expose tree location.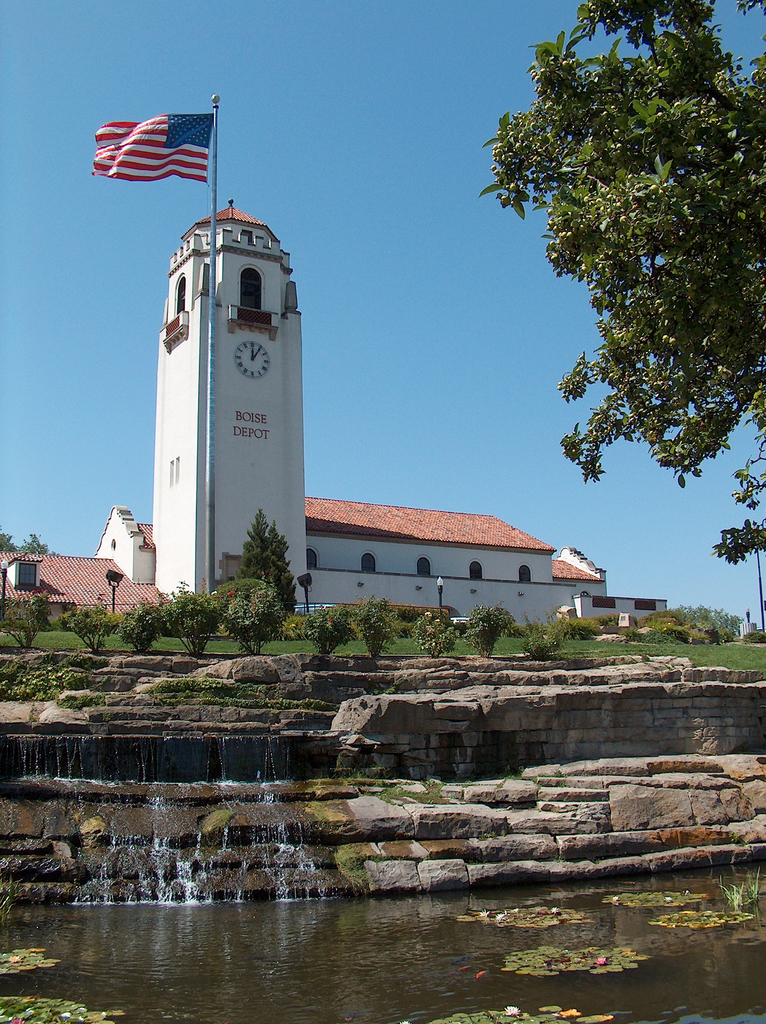
Exposed at (left=479, top=0, right=765, bottom=492).
